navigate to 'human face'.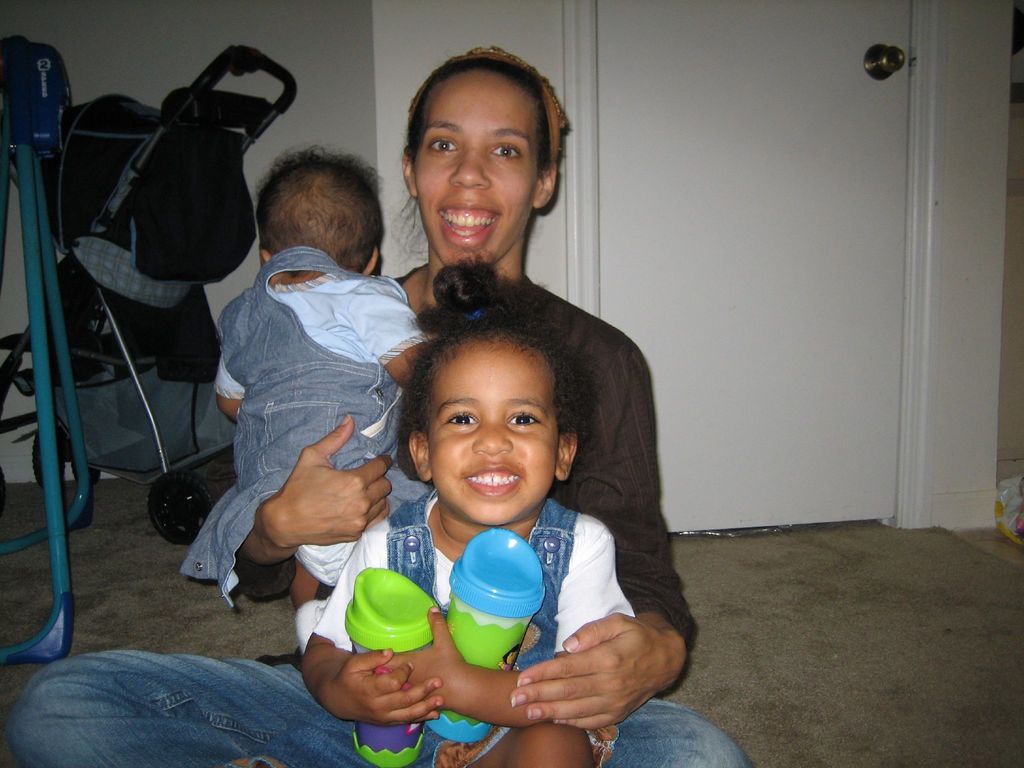
Navigation target: box(429, 349, 556, 527).
